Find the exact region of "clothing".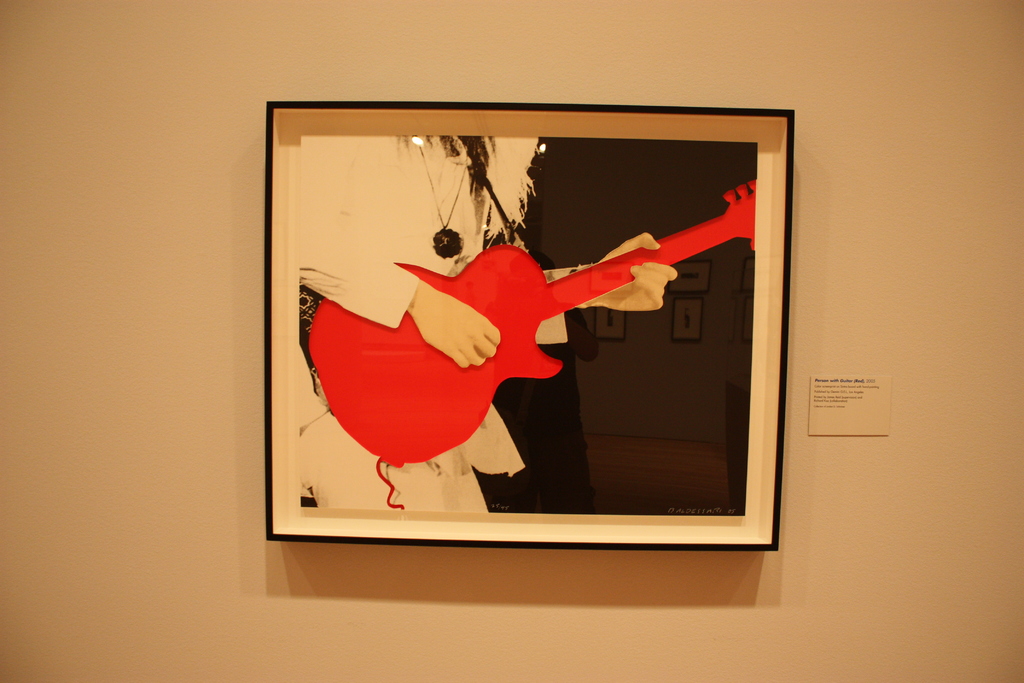
Exact region: [left=295, top=134, right=567, bottom=511].
